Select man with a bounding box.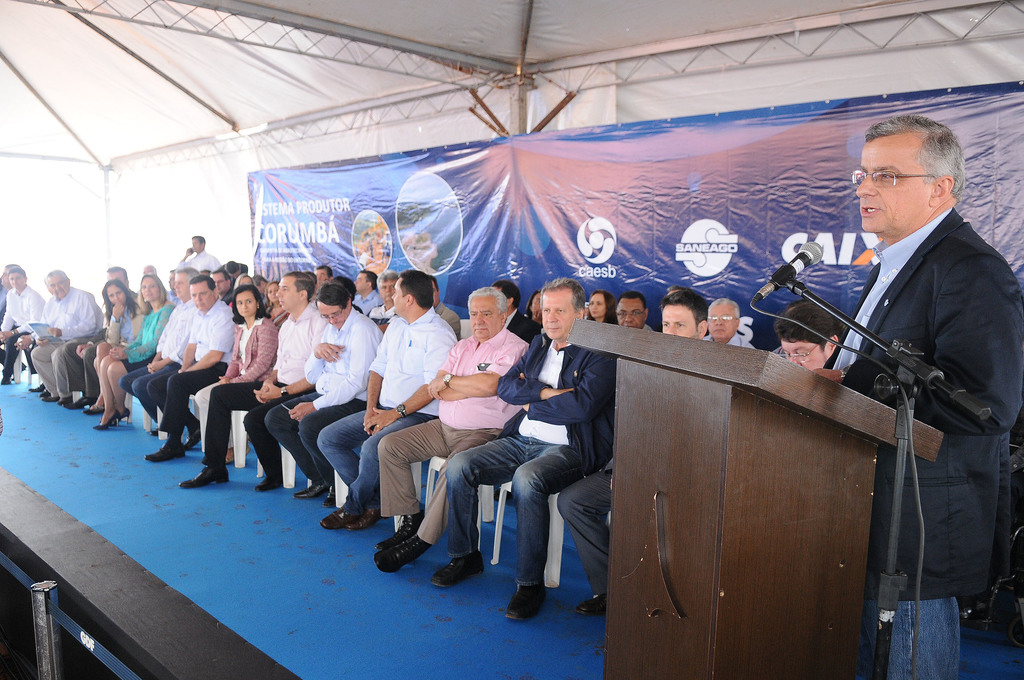
x1=64, y1=264, x2=140, y2=408.
